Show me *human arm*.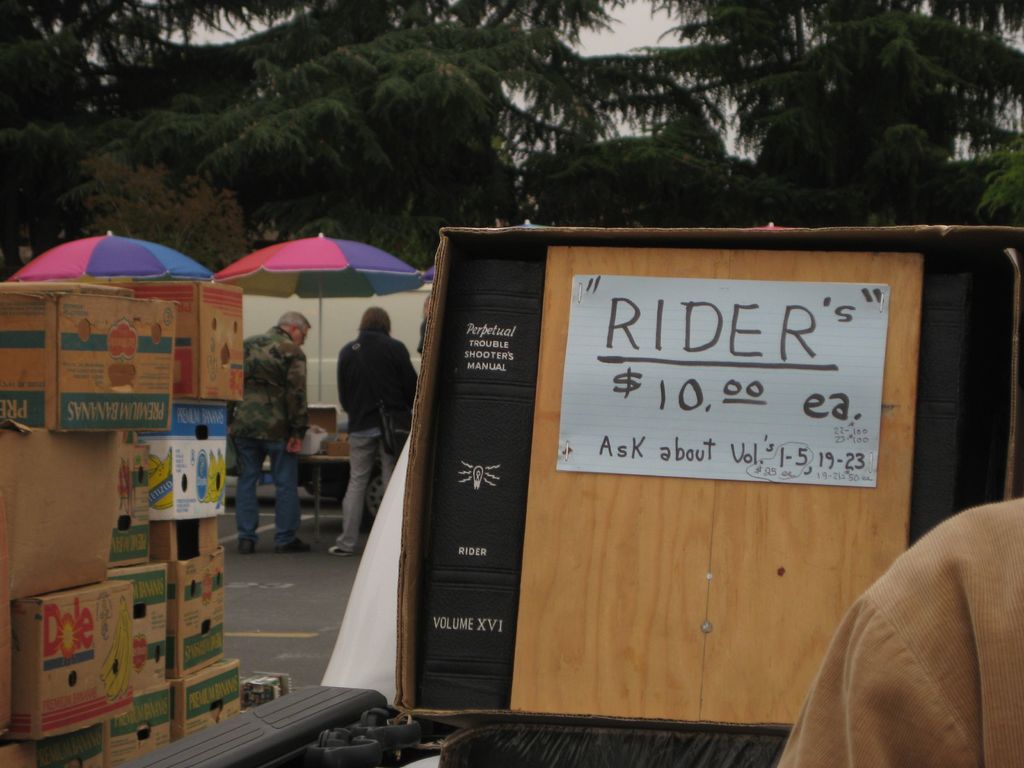
*human arm* is here: Rect(806, 515, 1007, 762).
